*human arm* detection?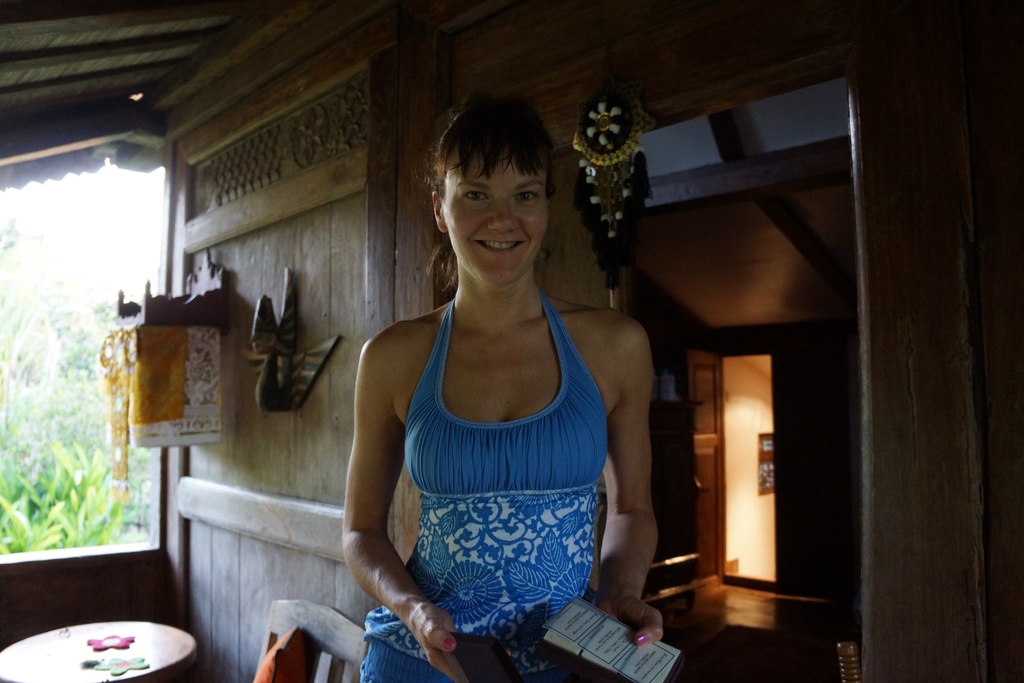
detection(332, 322, 428, 644)
